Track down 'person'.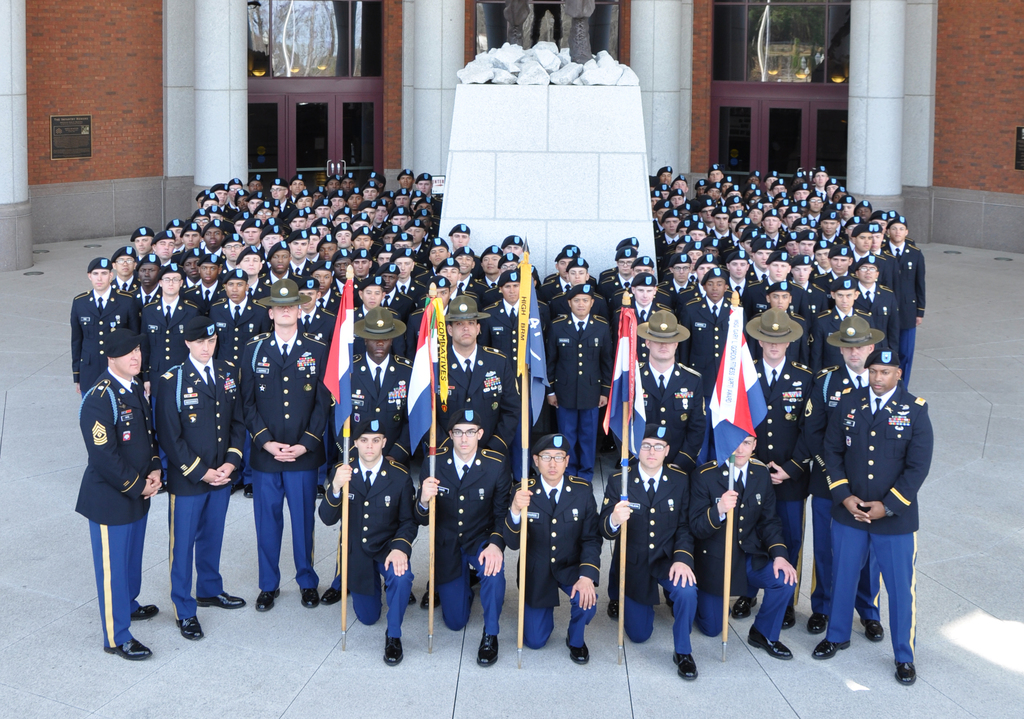
Tracked to <bbox>548, 246, 576, 286</bbox>.
